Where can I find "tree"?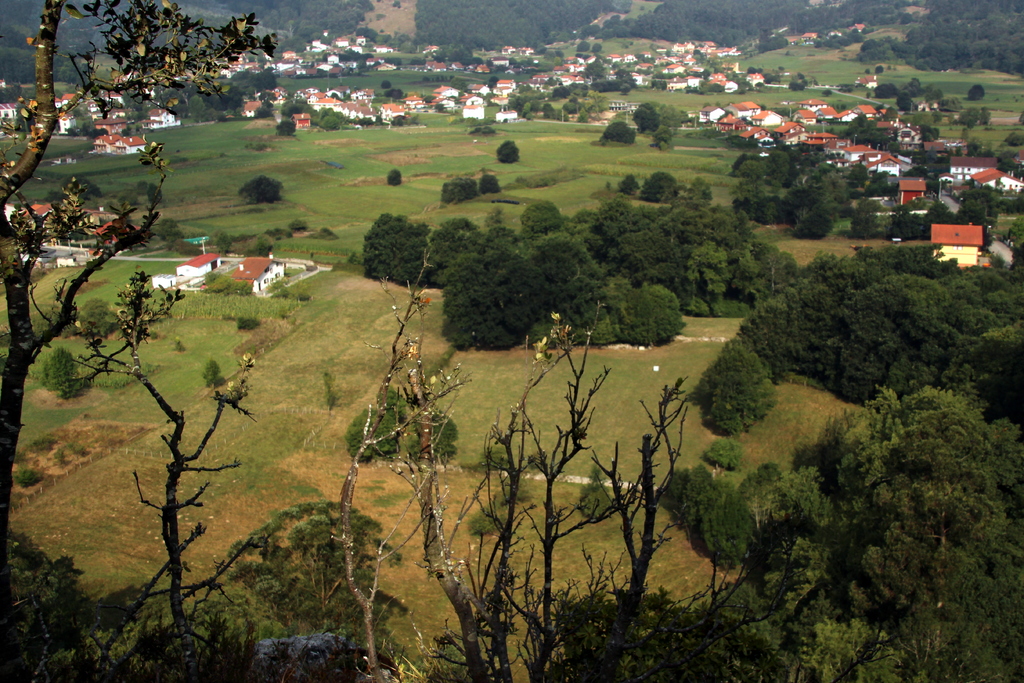
You can find it at 255:98:273:117.
